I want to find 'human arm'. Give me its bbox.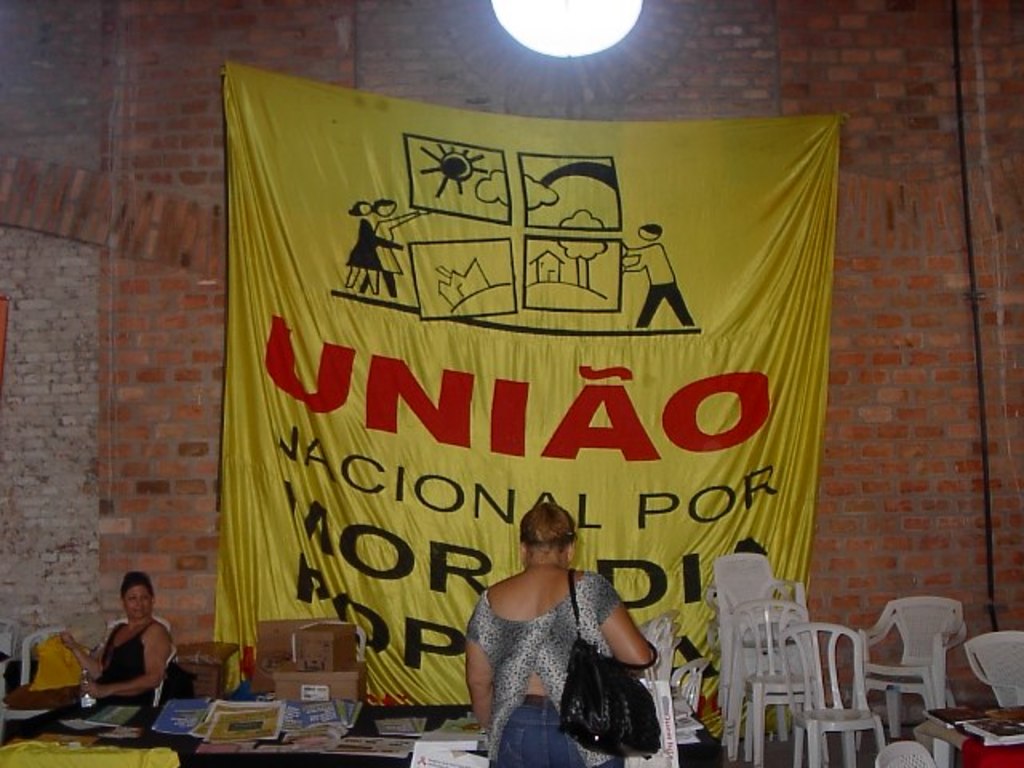
left=75, top=619, right=174, bottom=698.
